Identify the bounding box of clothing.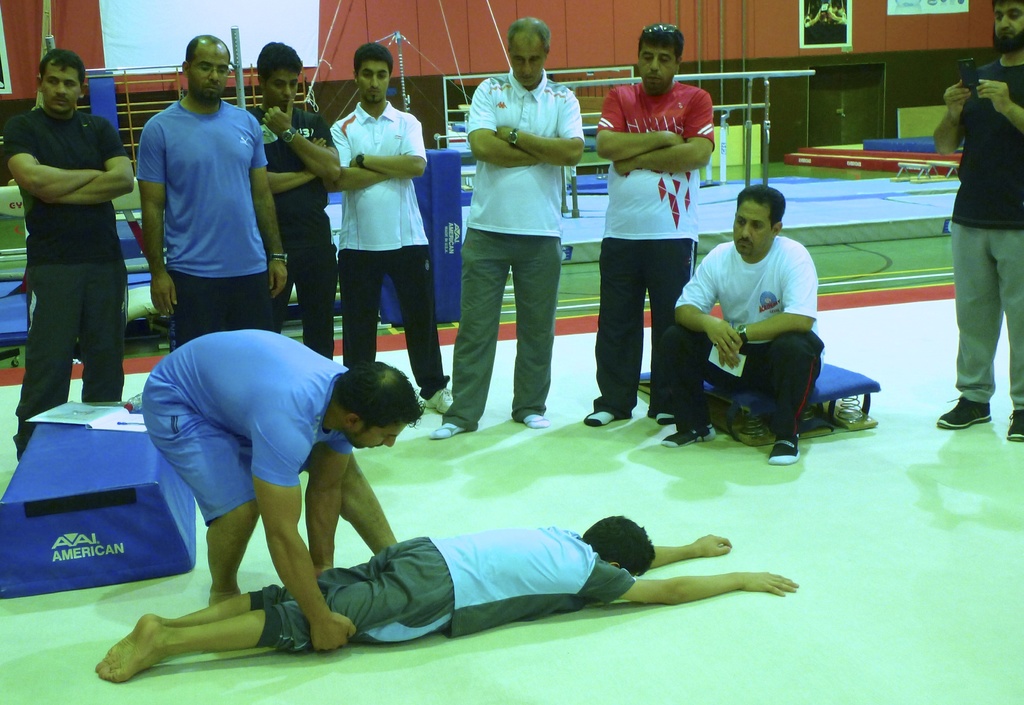
bbox=[138, 326, 355, 524].
